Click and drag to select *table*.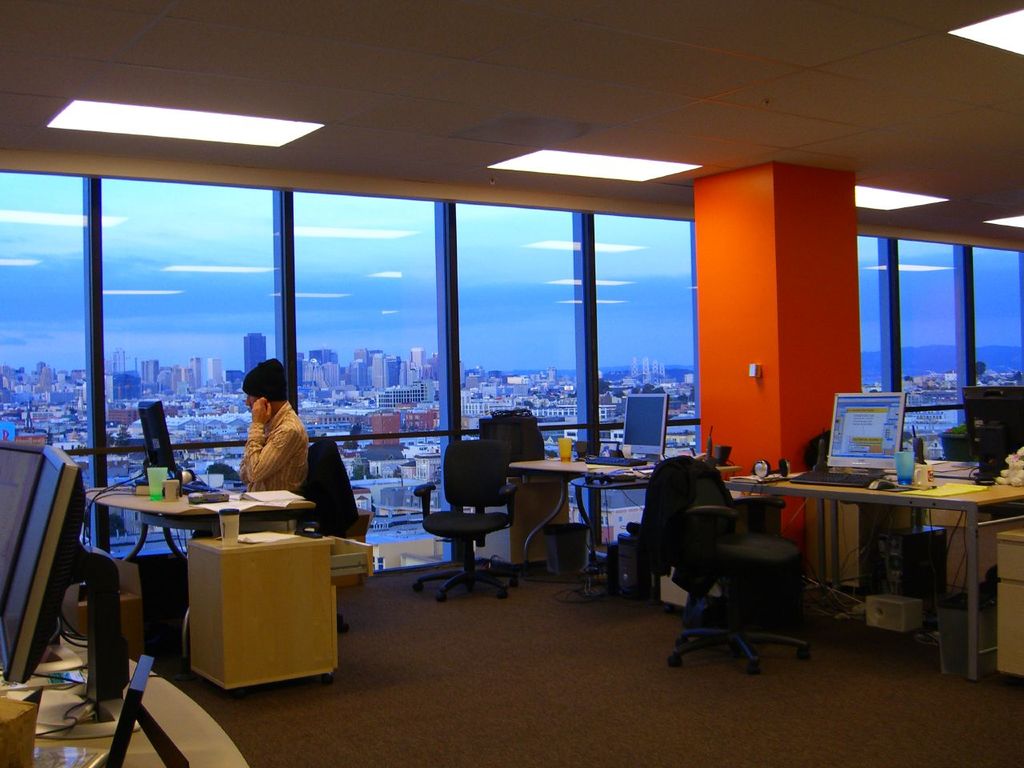
Selection: 718 462 1023 680.
